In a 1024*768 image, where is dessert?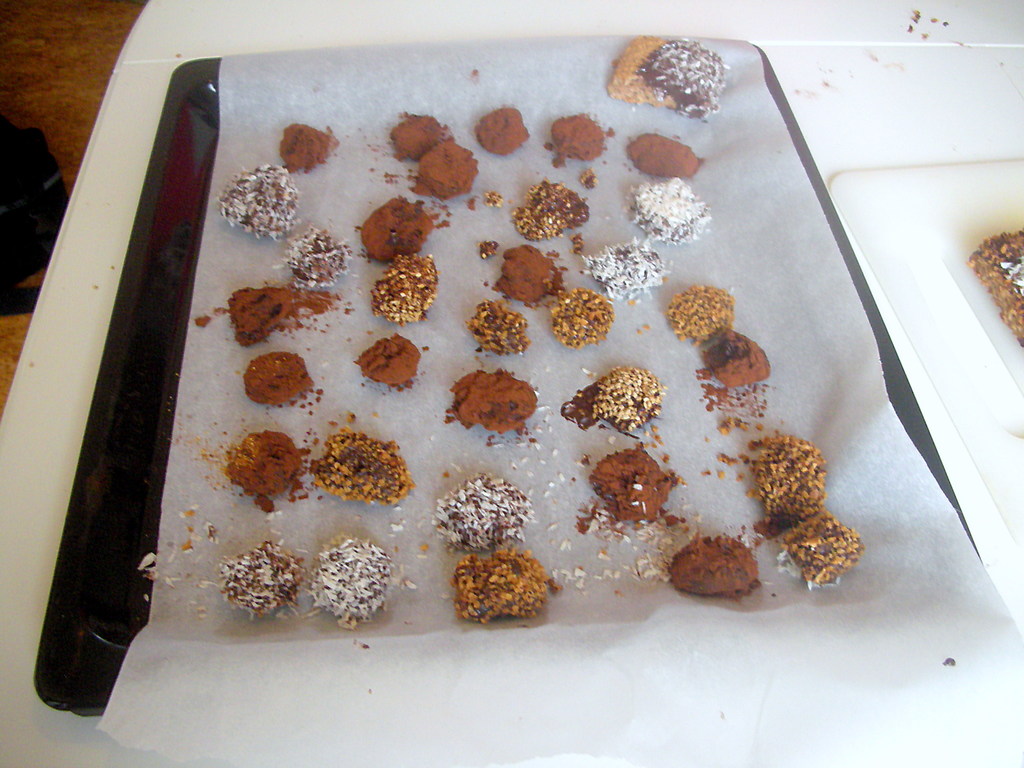
l=309, t=435, r=418, b=509.
